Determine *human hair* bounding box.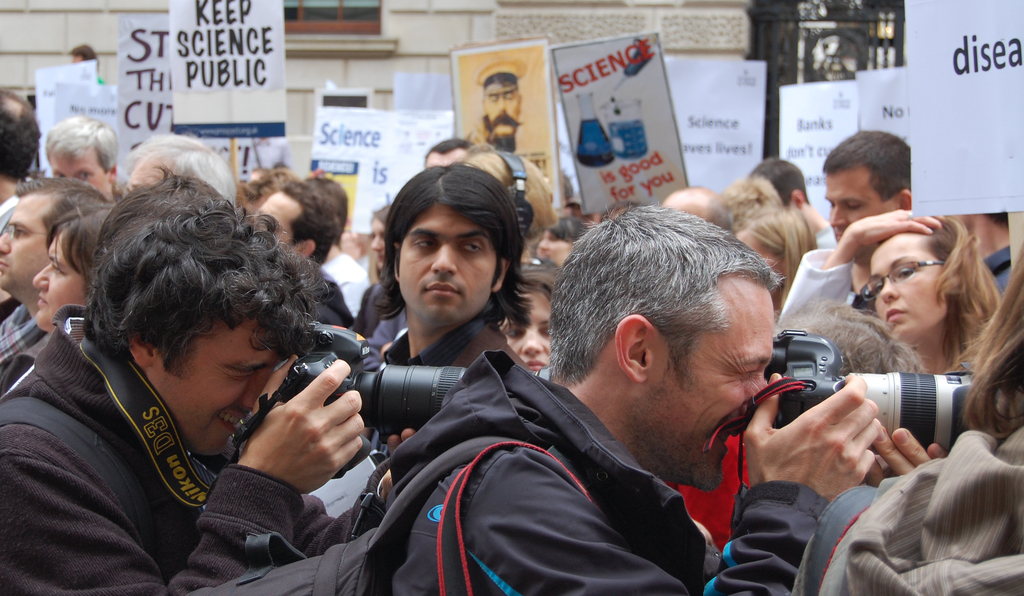
Determined: left=882, top=218, right=1003, bottom=374.
